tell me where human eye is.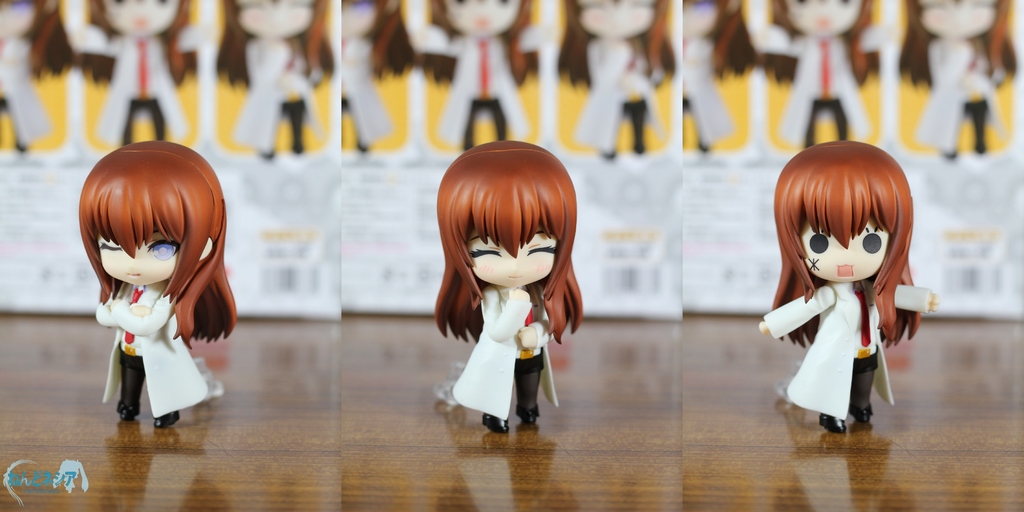
human eye is at (858, 229, 883, 255).
